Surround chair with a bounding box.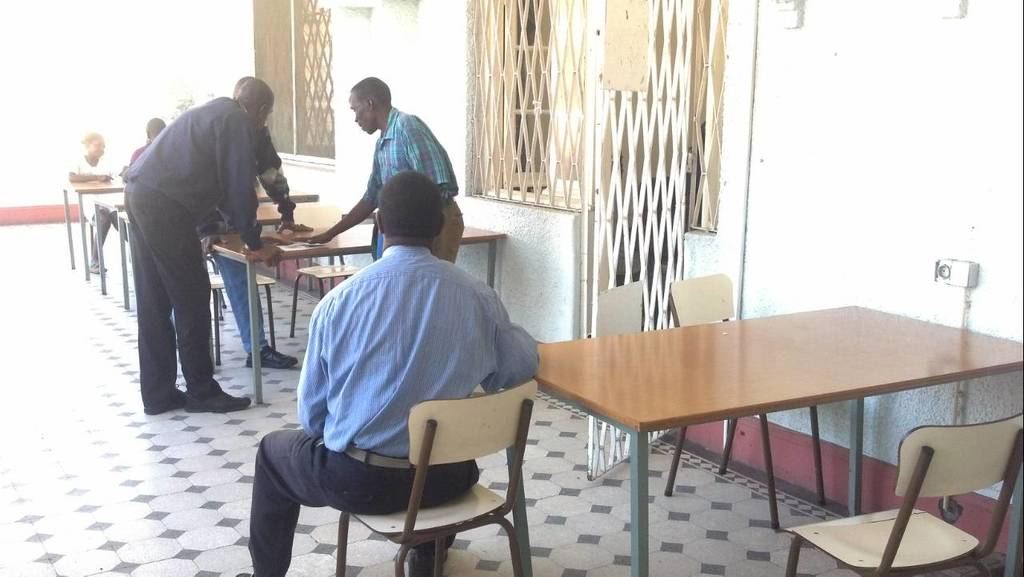
rect(326, 371, 536, 574).
